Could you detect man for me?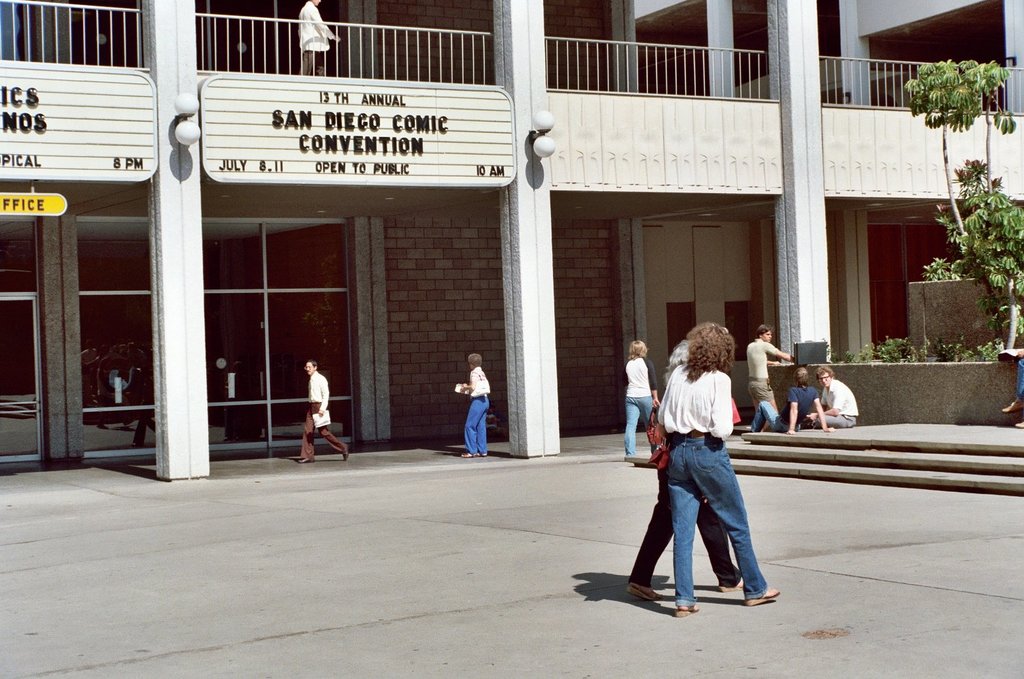
Detection result: box(743, 326, 792, 424).
